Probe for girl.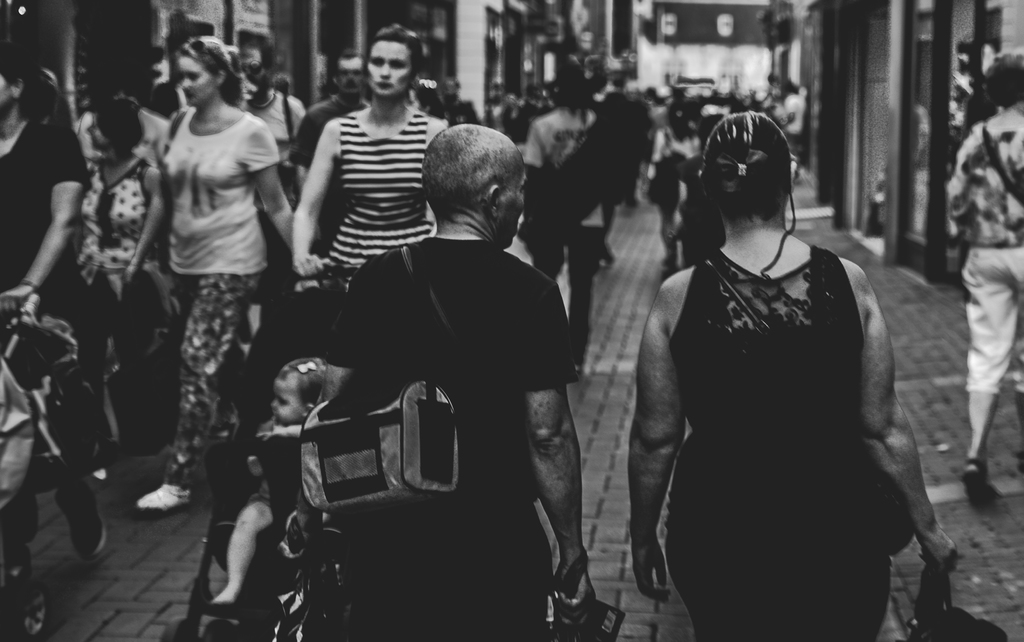
Probe result: x1=210, y1=358, x2=328, y2=605.
